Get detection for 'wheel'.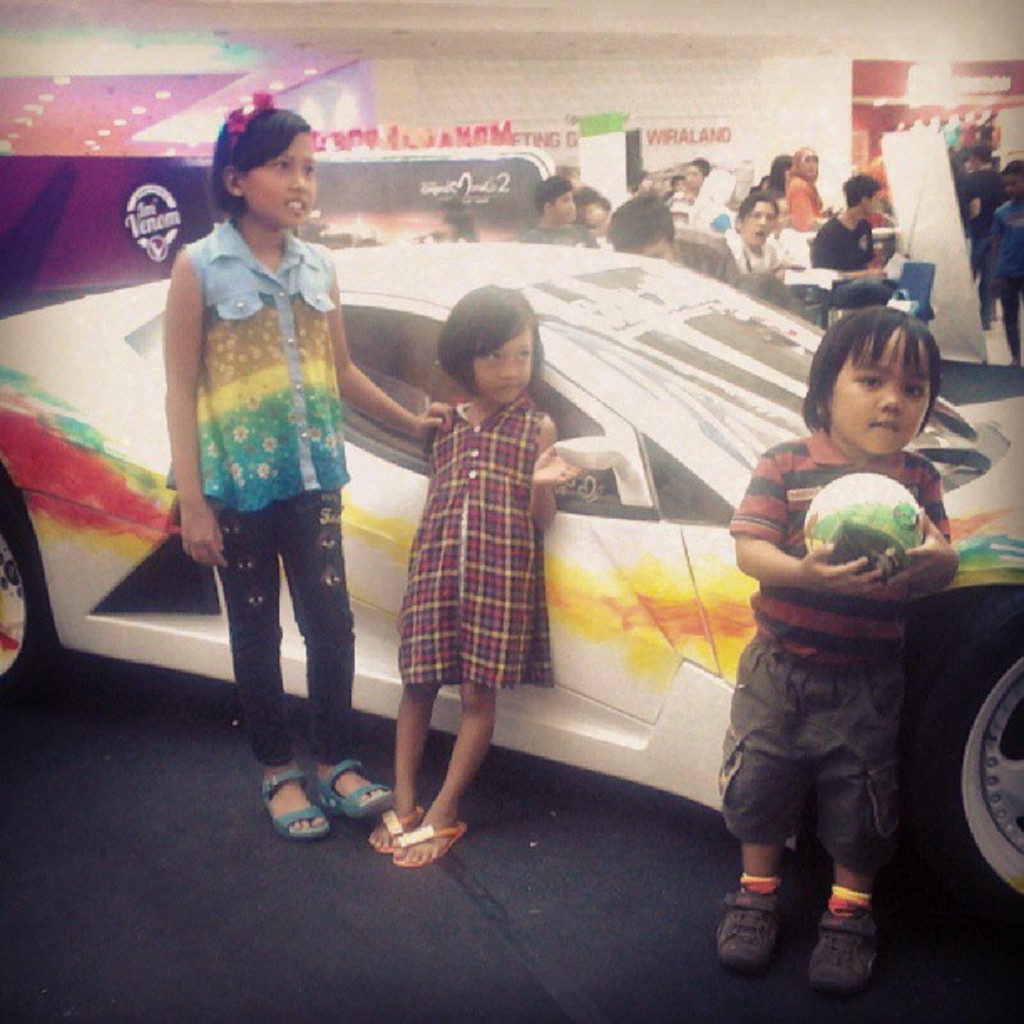
Detection: <region>0, 479, 50, 714</region>.
